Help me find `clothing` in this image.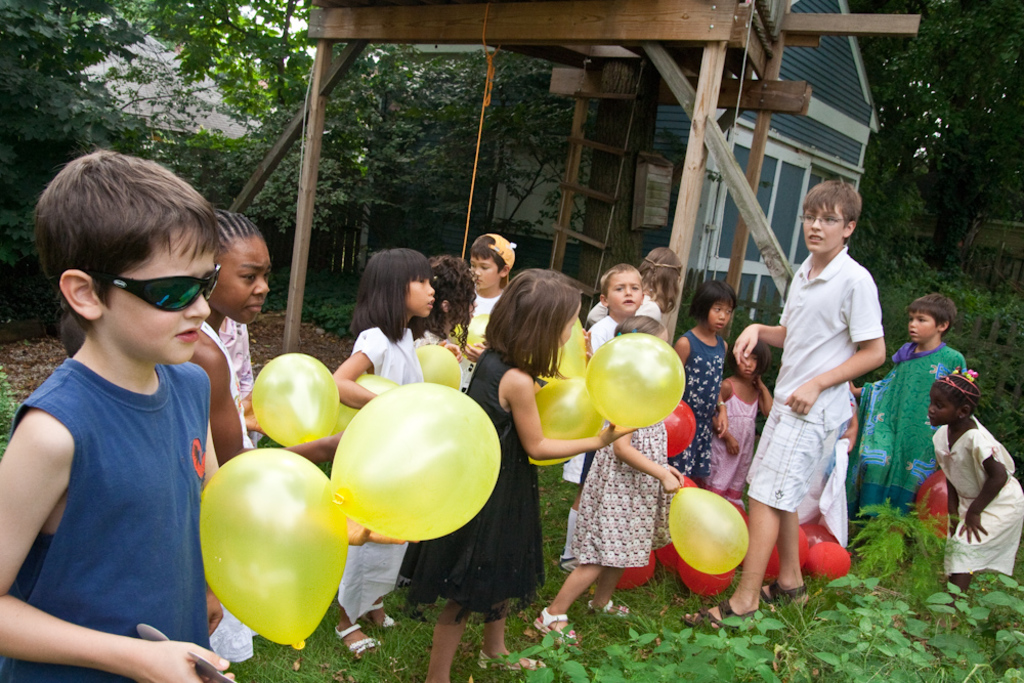
Found it: 392 351 552 658.
